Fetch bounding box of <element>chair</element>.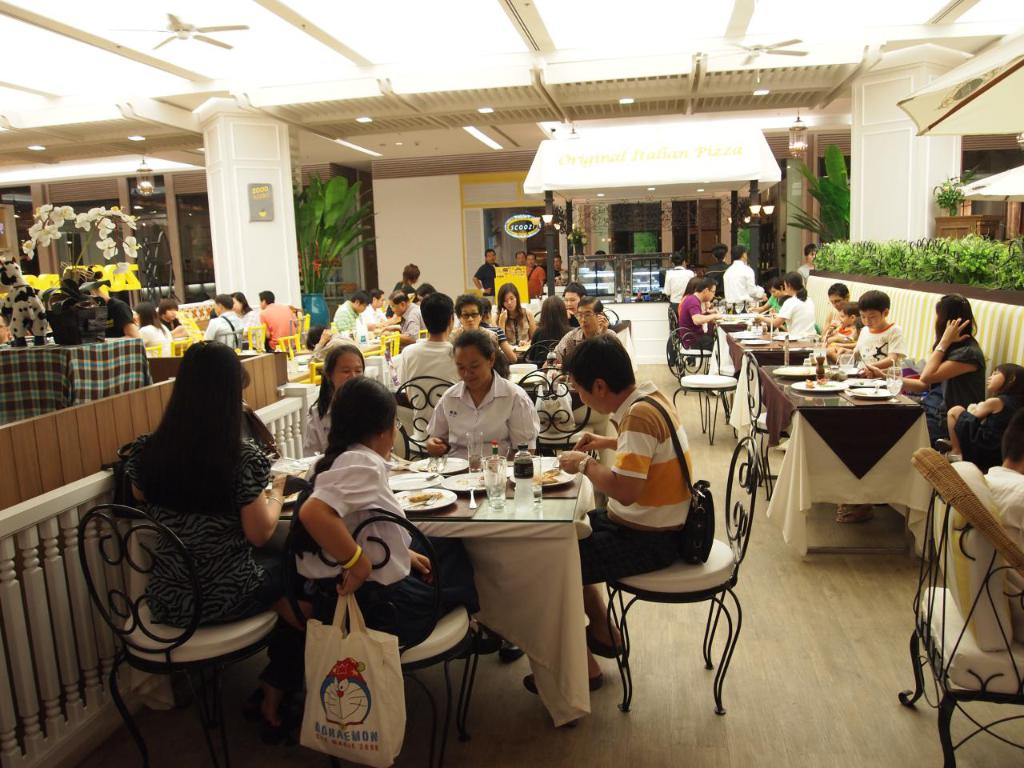
Bbox: box=[601, 306, 618, 324].
